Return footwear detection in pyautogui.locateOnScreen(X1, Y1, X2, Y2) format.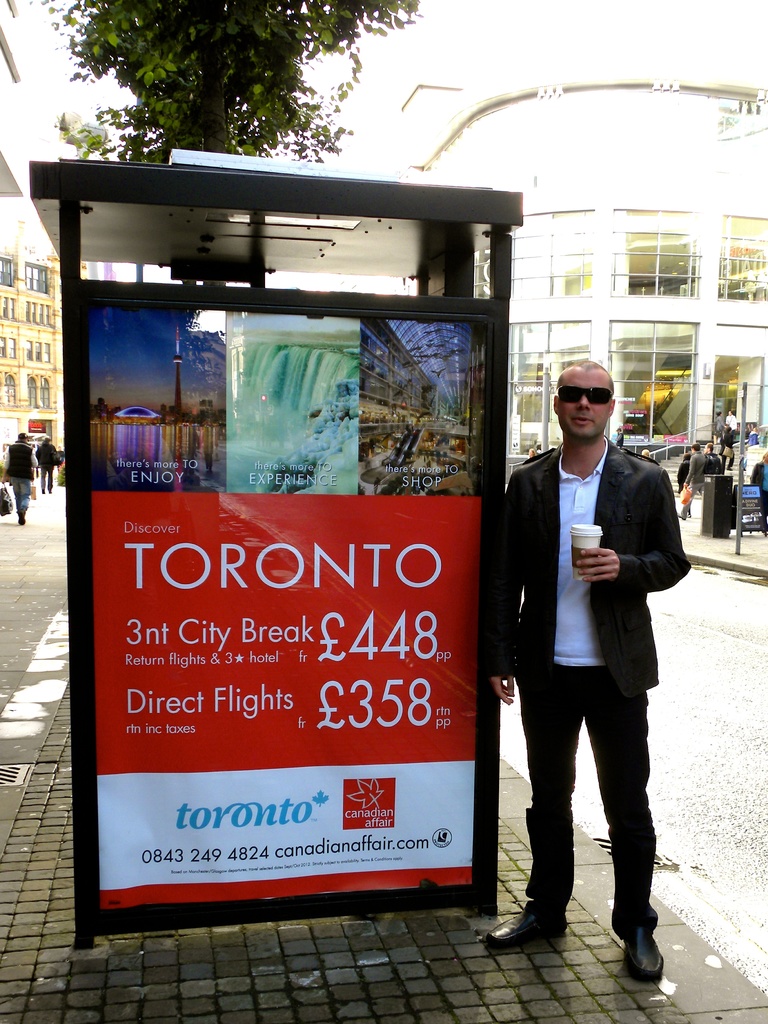
pyautogui.locateOnScreen(619, 915, 671, 982).
